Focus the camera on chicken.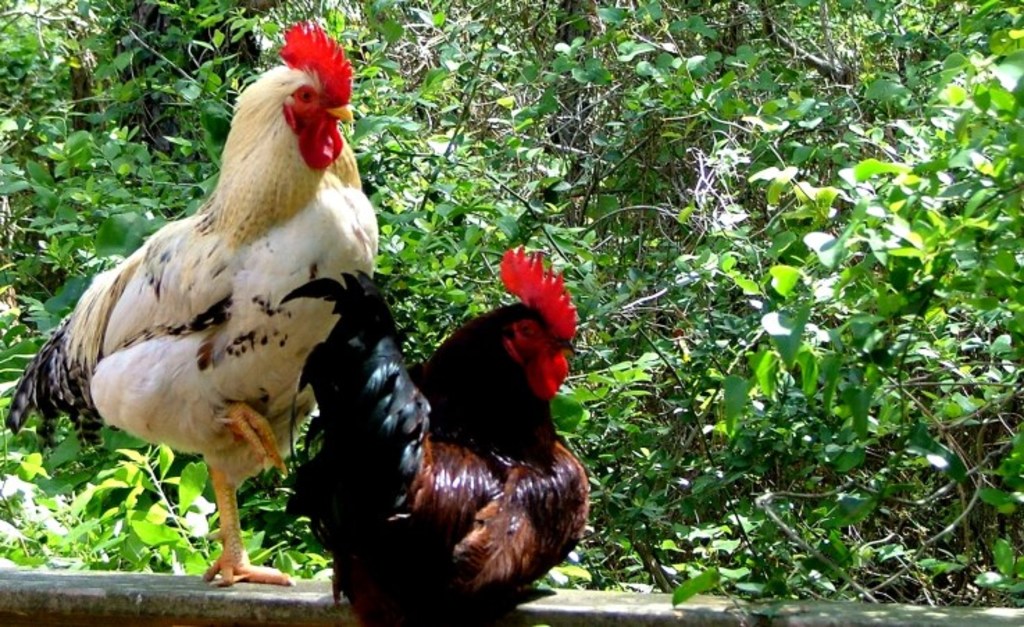
Focus region: x1=272, y1=242, x2=602, y2=626.
